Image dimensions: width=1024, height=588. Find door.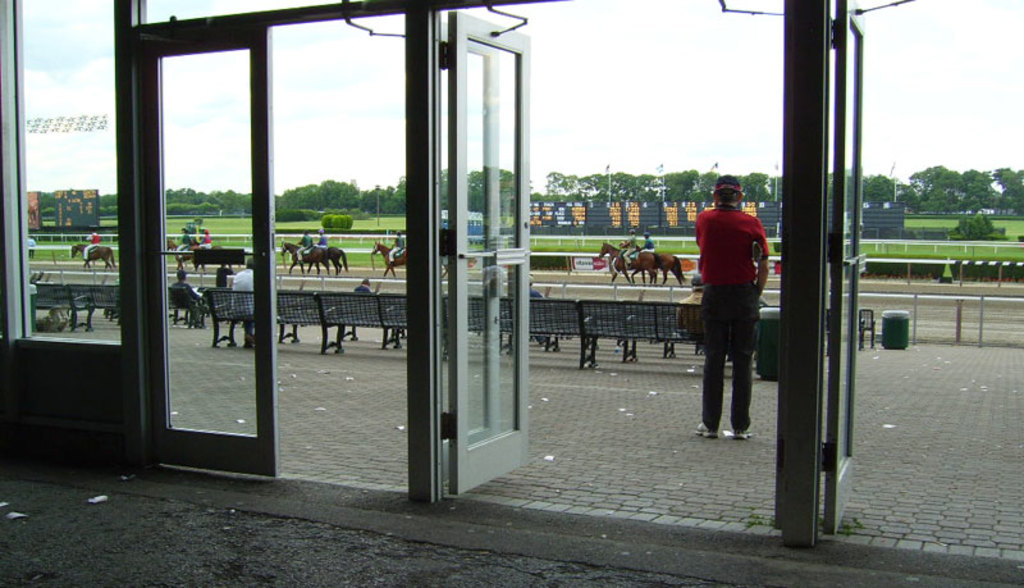
442/31/499/465.
